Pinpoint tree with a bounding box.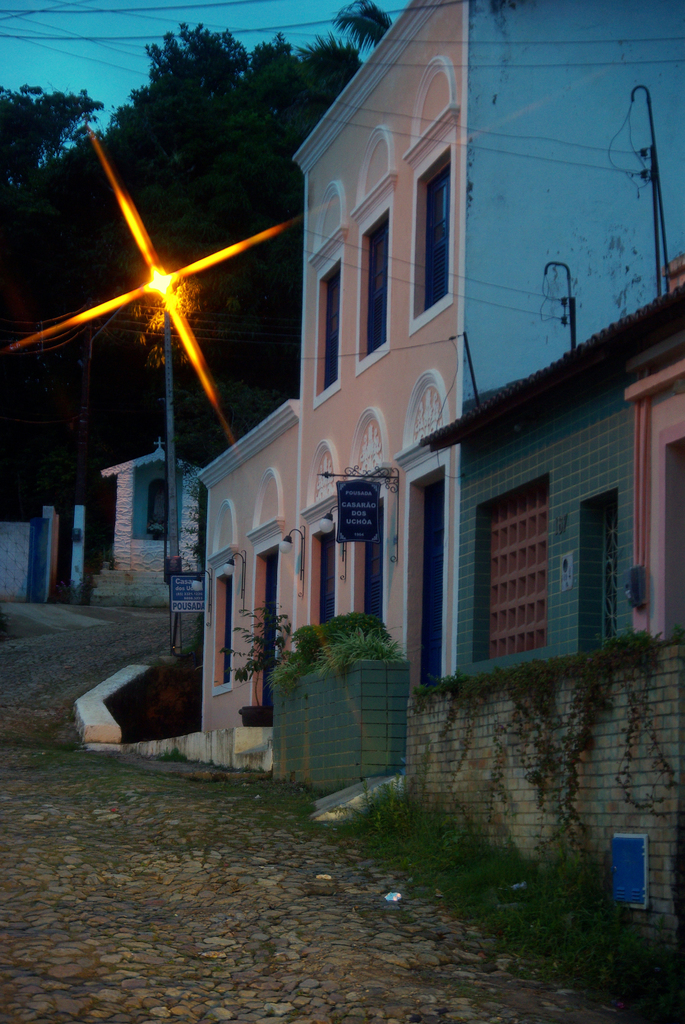
pyautogui.locateOnScreen(329, 0, 398, 56).
